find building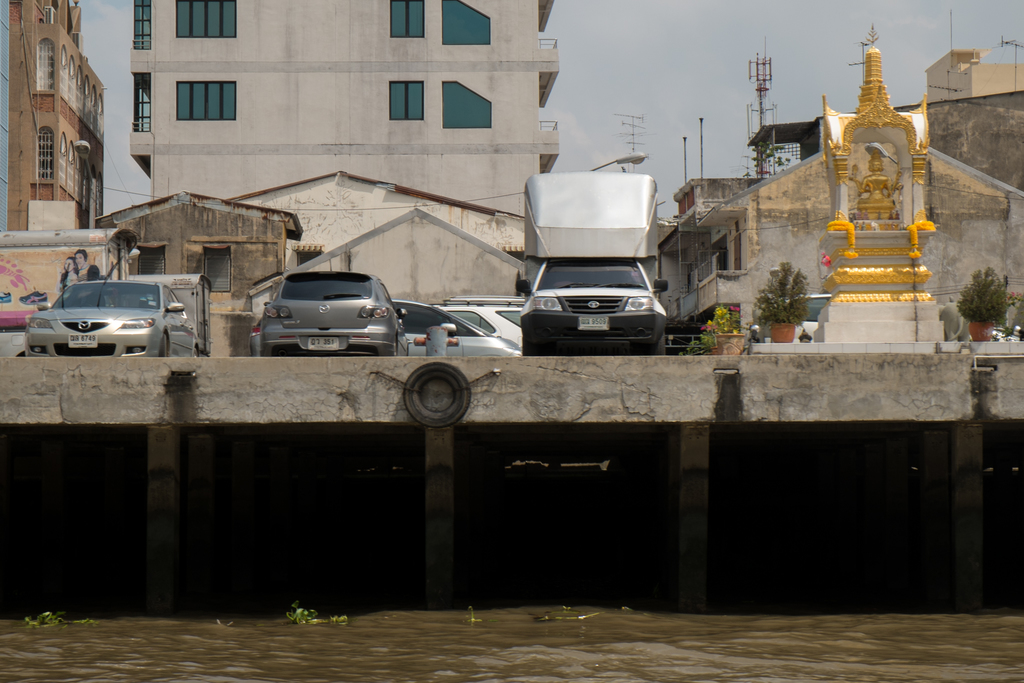
125:0:571:193
